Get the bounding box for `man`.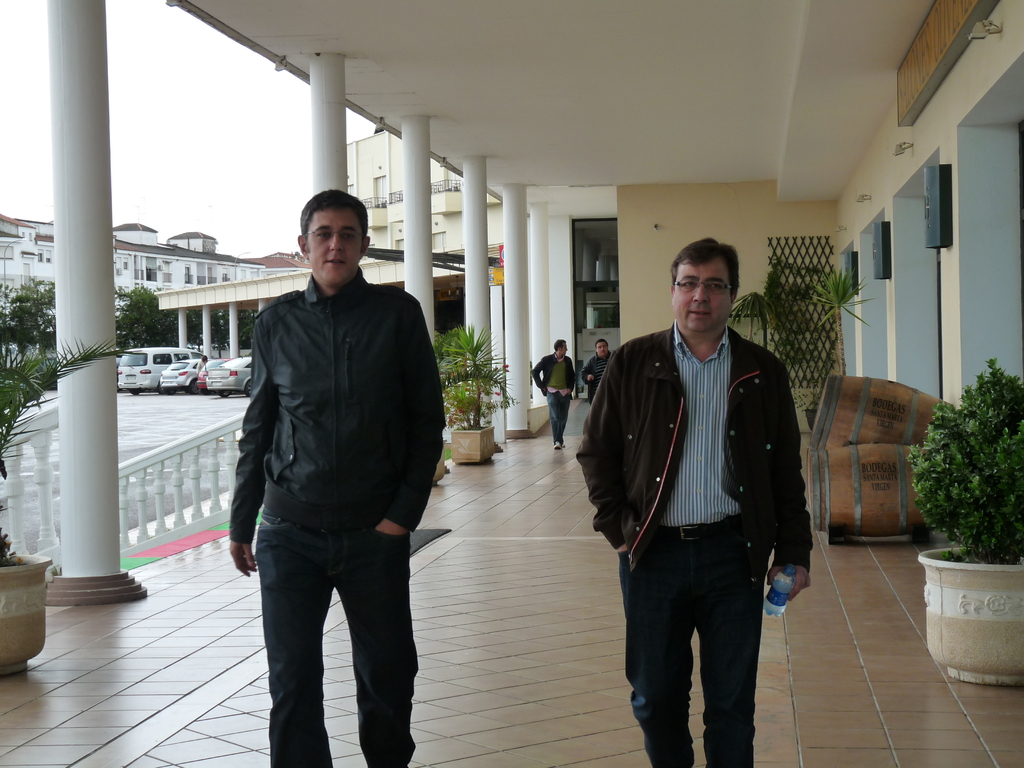
223 186 445 753.
